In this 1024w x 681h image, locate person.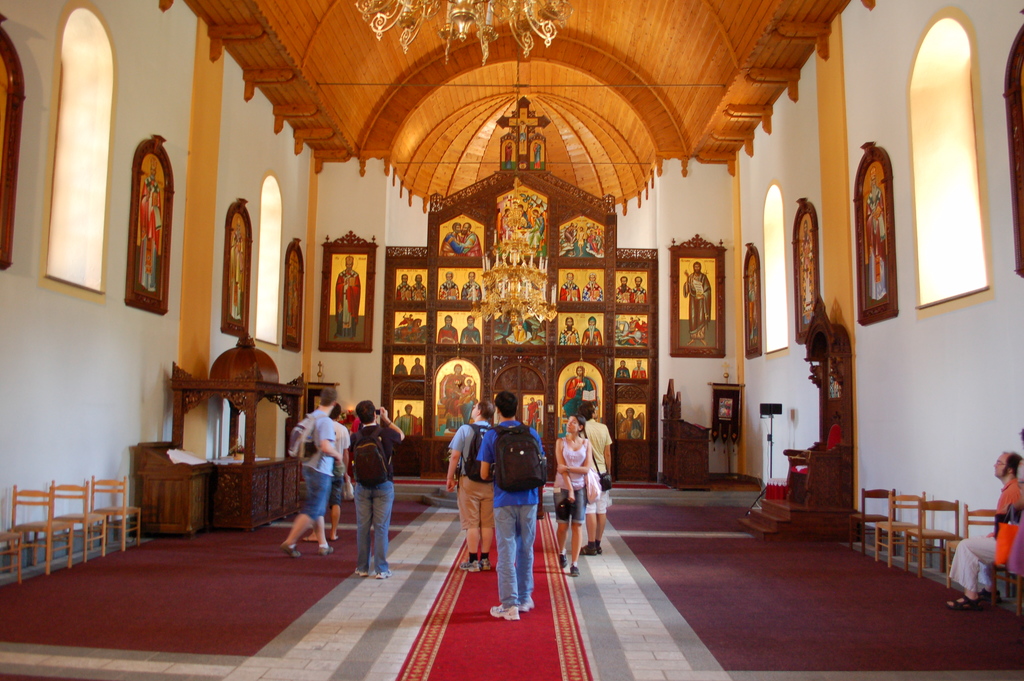
Bounding box: locate(470, 389, 550, 610).
